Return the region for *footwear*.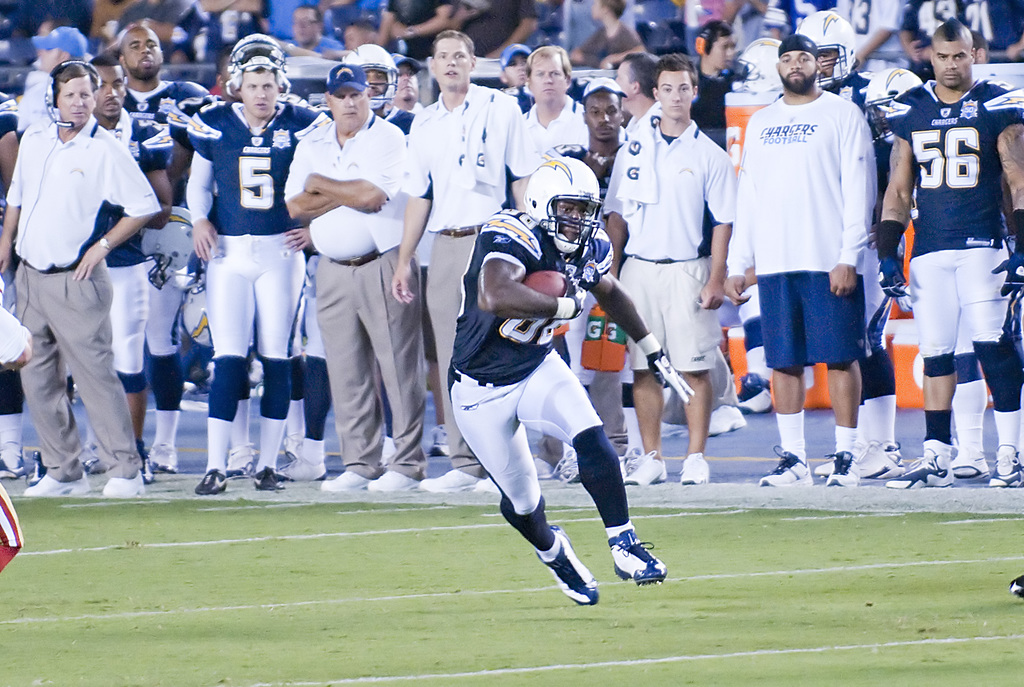
locate(856, 438, 905, 481).
